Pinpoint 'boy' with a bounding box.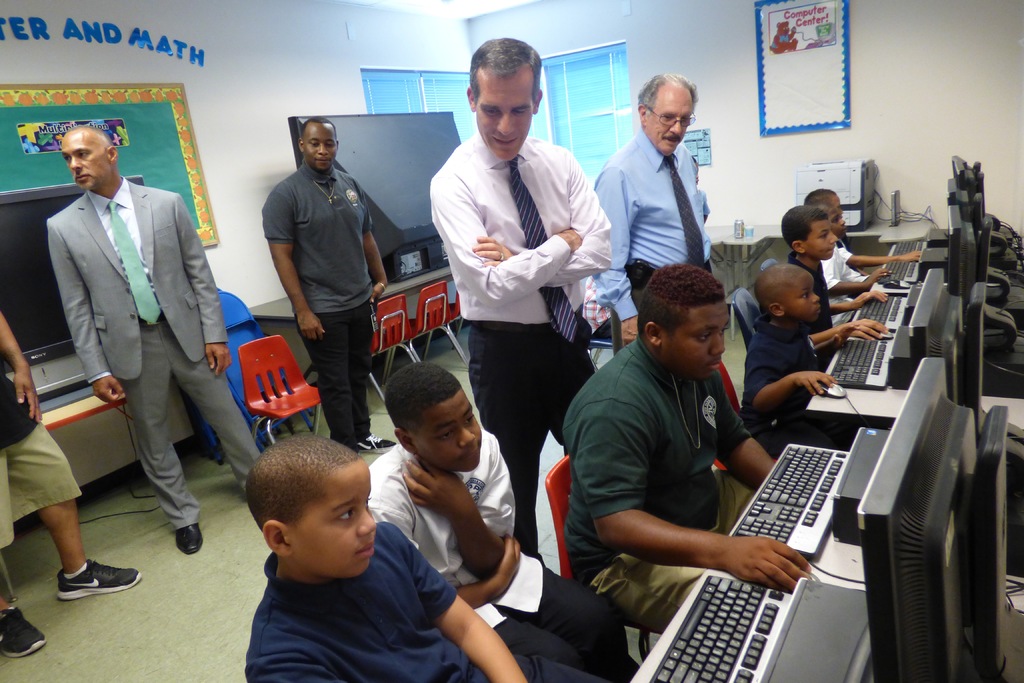
left=808, top=189, right=893, bottom=327.
